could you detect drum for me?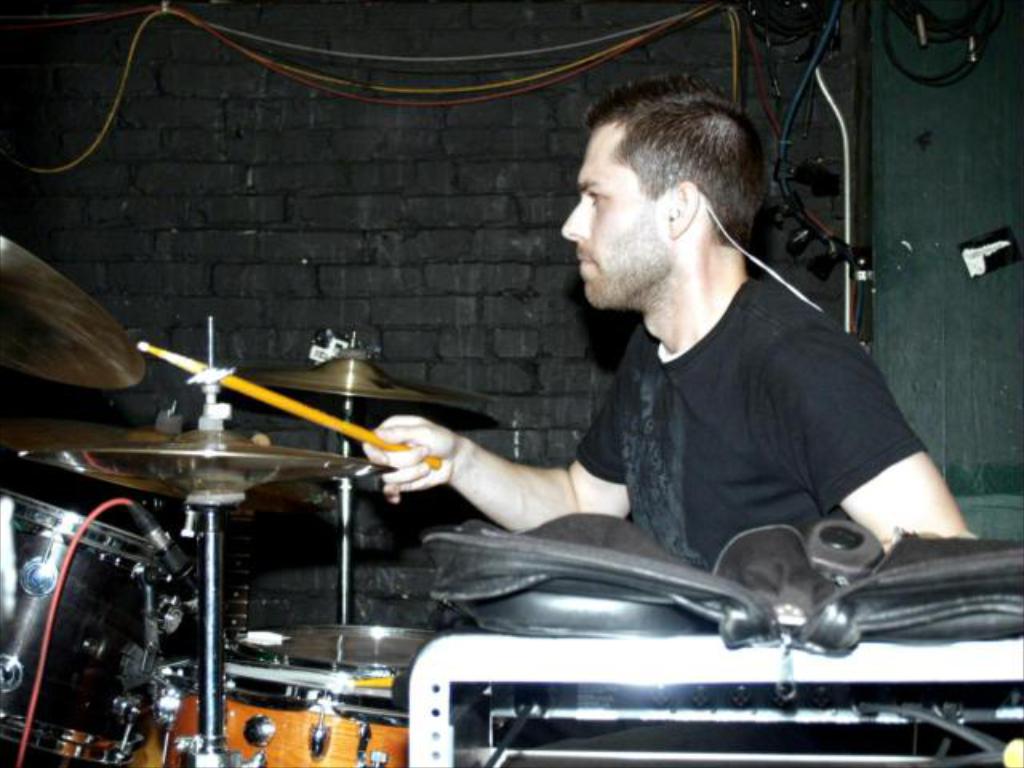
Detection result: bbox=(171, 662, 405, 766).
